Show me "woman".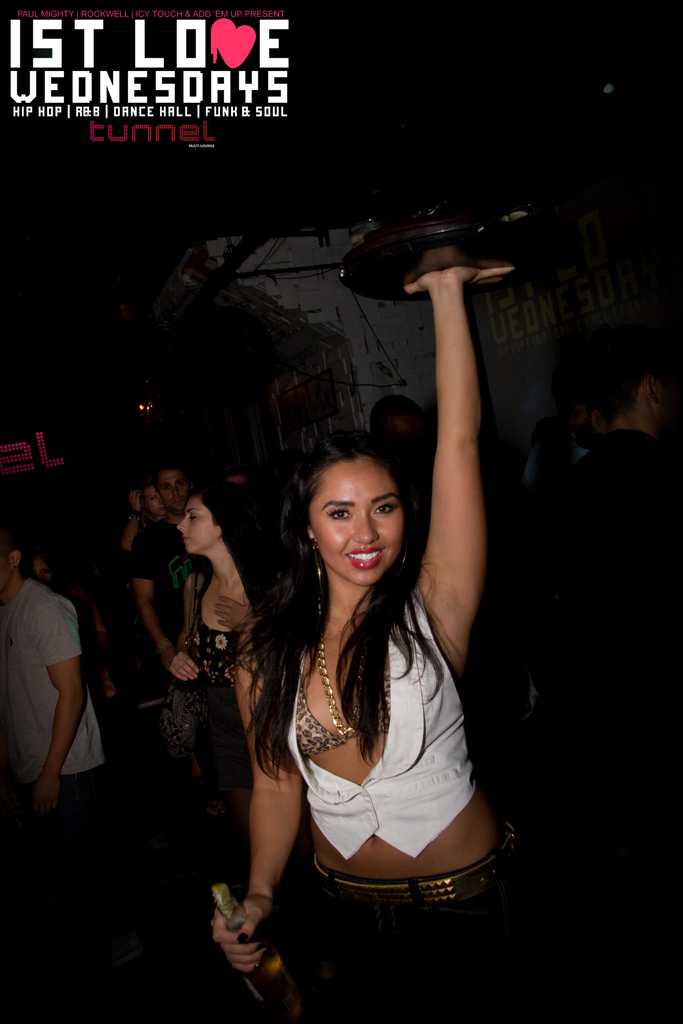
"woman" is here: <region>243, 270, 554, 1000</region>.
